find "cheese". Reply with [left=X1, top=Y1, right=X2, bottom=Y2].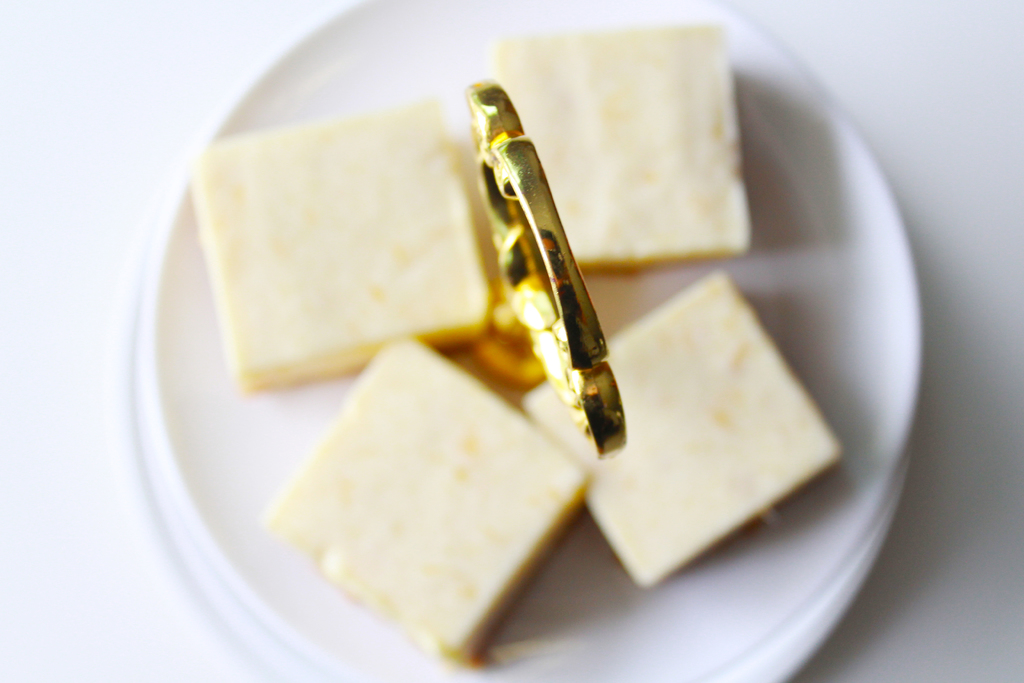
[left=518, top=264, right=845, bottom=588].
